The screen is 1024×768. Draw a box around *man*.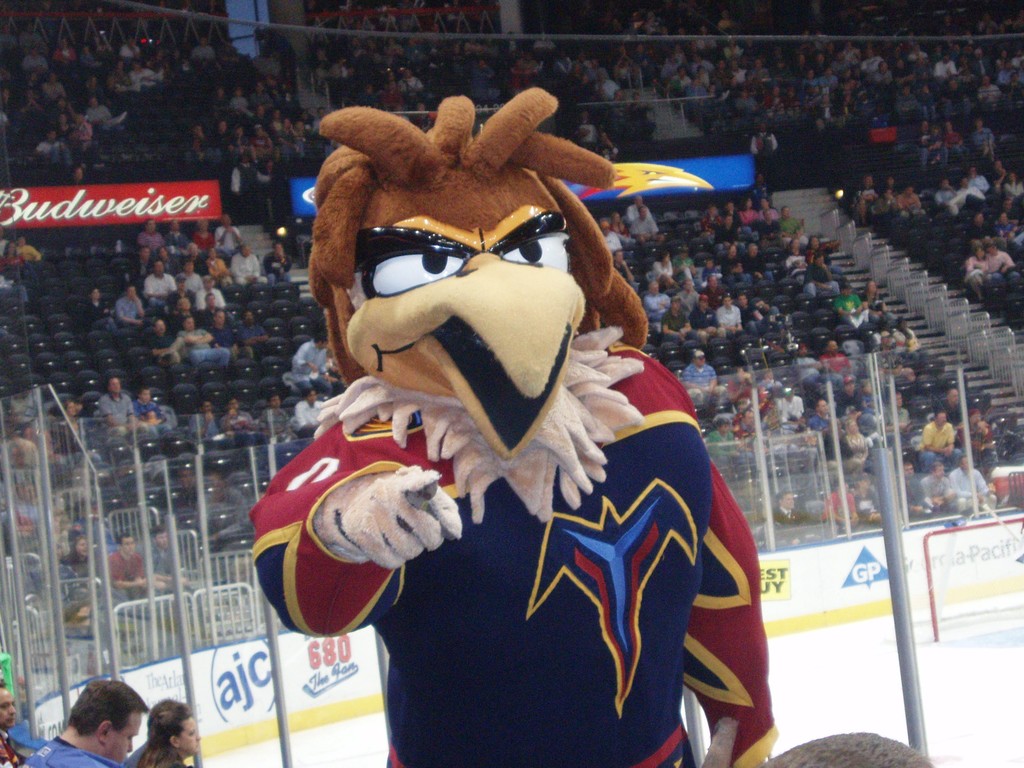
crop(136, 243, 154, 275).
